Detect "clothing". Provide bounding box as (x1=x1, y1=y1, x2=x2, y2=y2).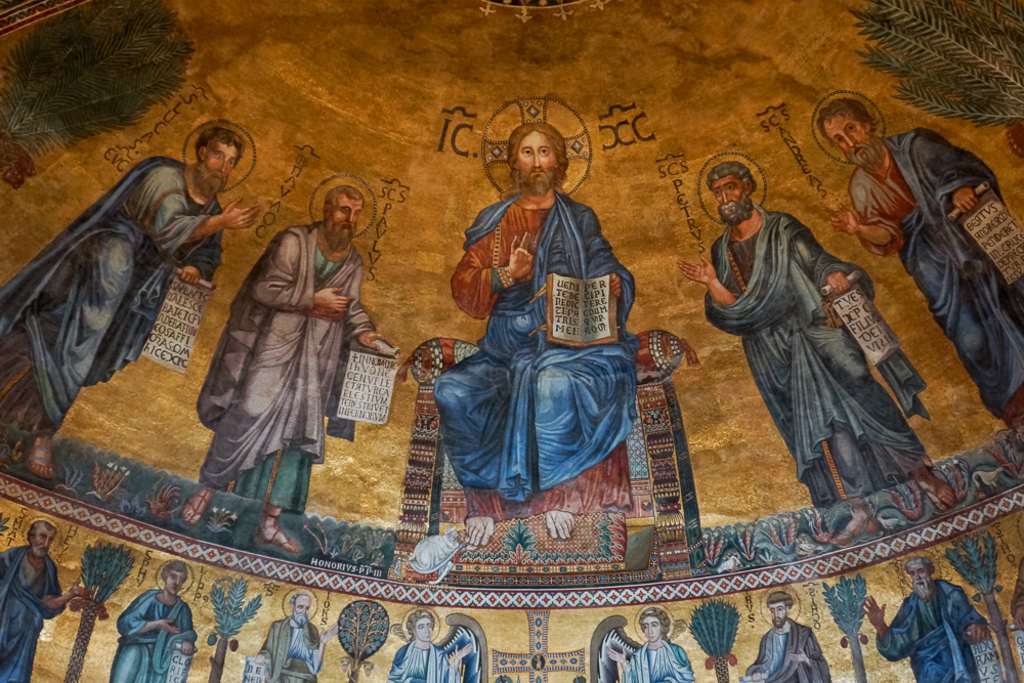
(x1=427, y1=187, x2=640, y2=521).
